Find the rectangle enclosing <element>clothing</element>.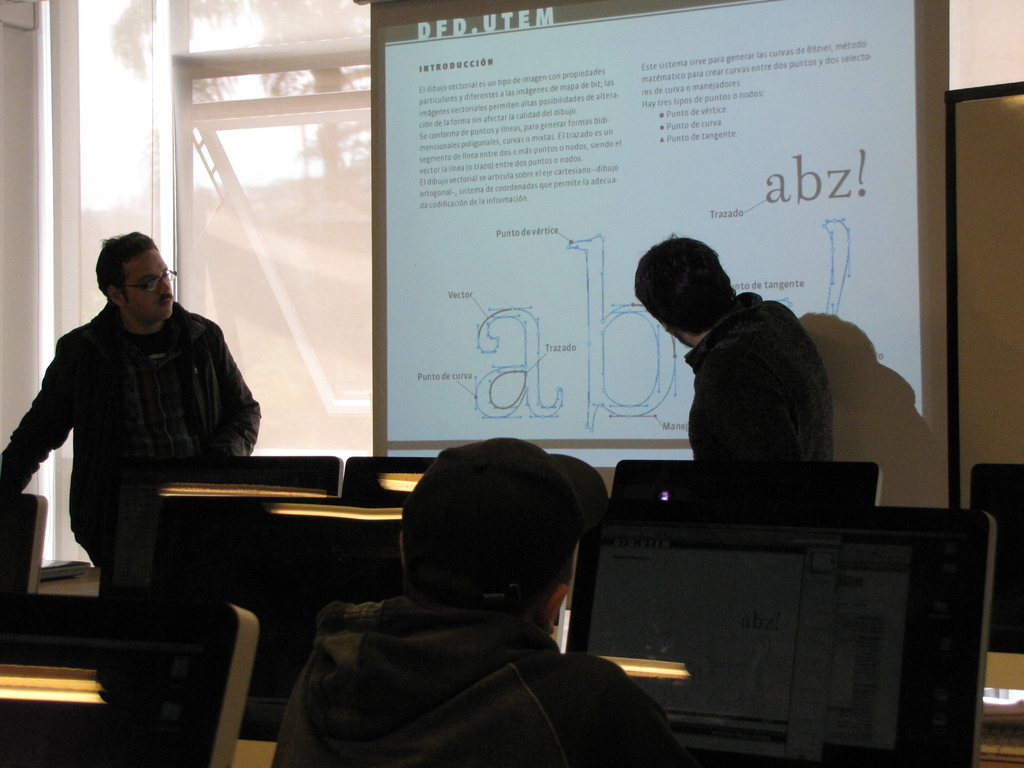
<bbox>681, 294, 836, 465</bbox>.
